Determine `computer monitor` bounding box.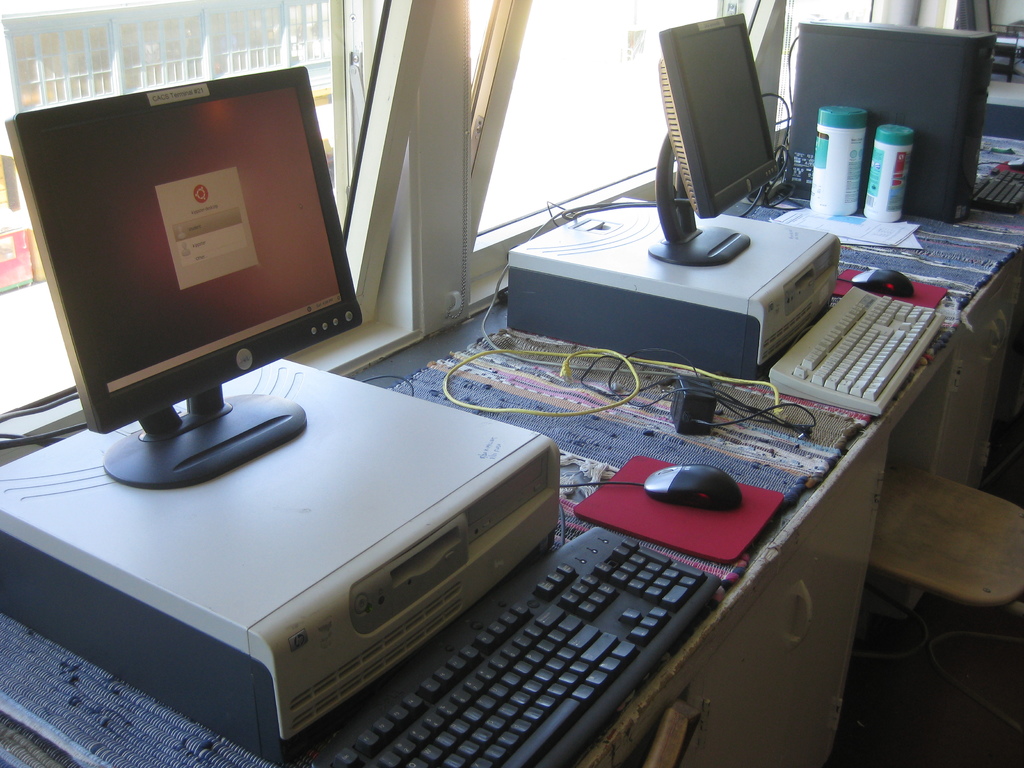
Determined: x1=649, y1=15, x2=780, y2=265.
